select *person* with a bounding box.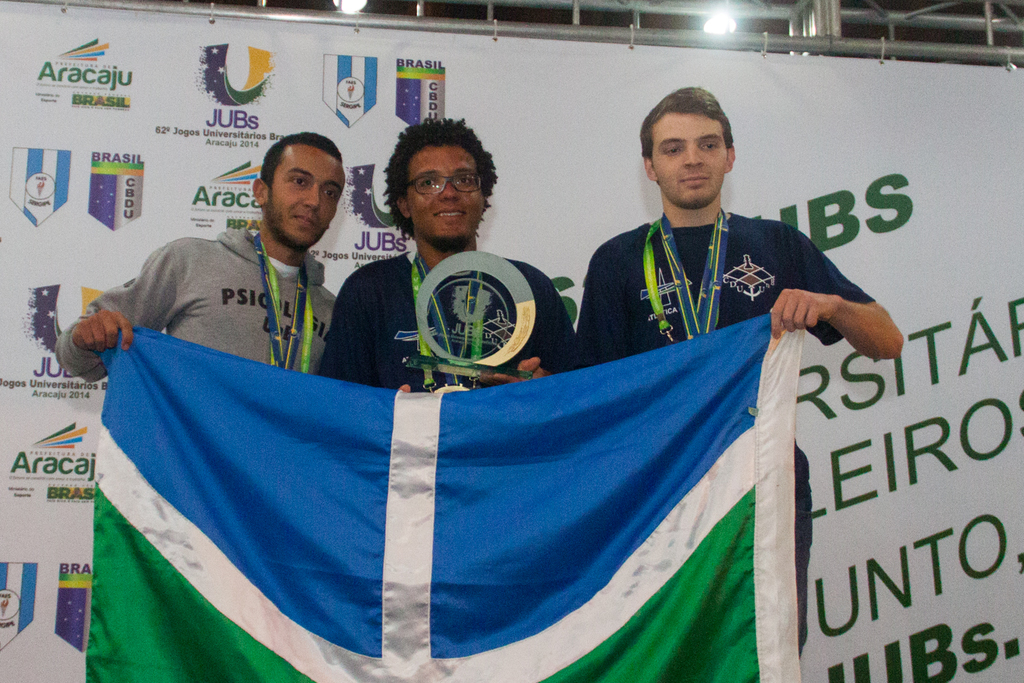
locate(570, 87, 909, 657).
